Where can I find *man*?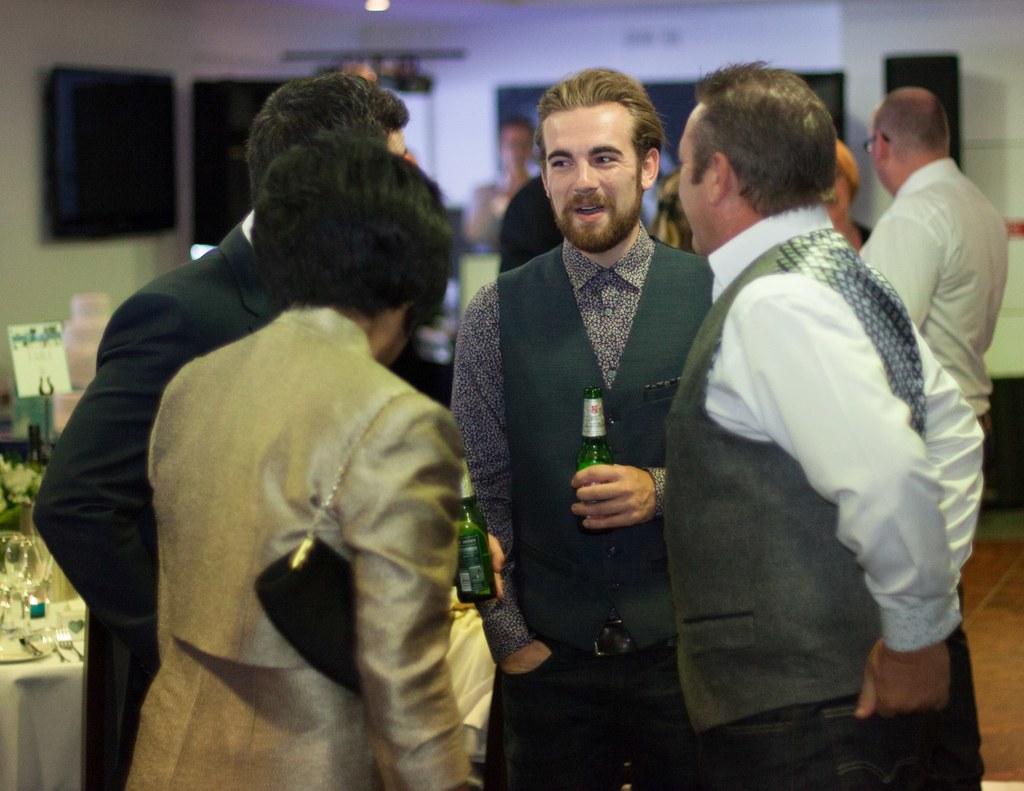
You can find it at {"left": 454, "top": 90, "right": 737, "bottom": 733}.
